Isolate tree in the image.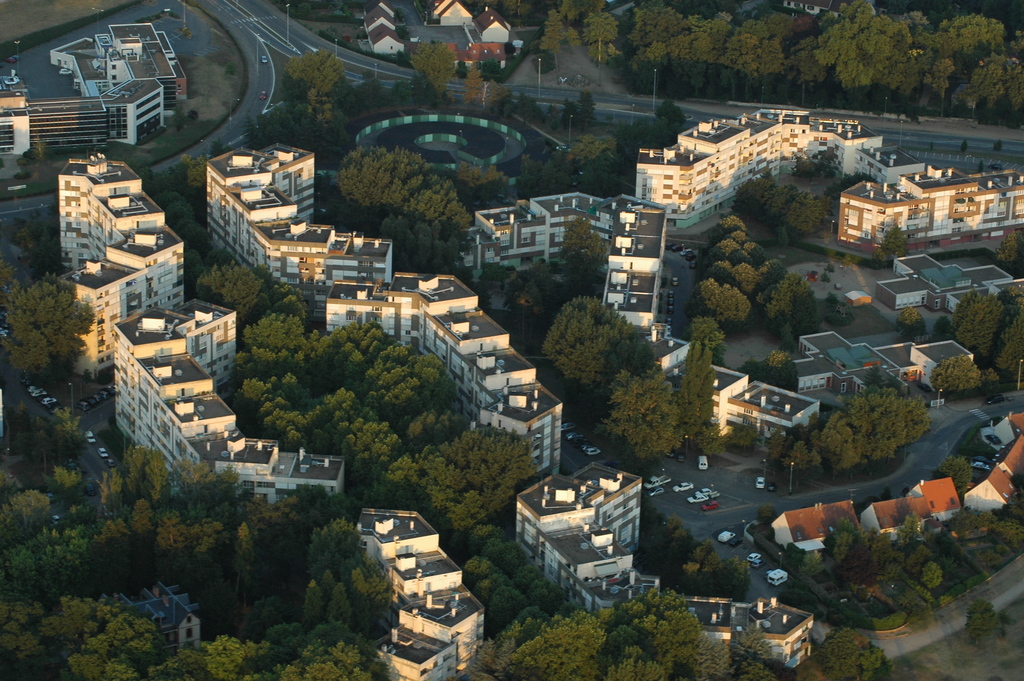
Isolated region: (x1=721, y1=284, x2=748, y2=334).
